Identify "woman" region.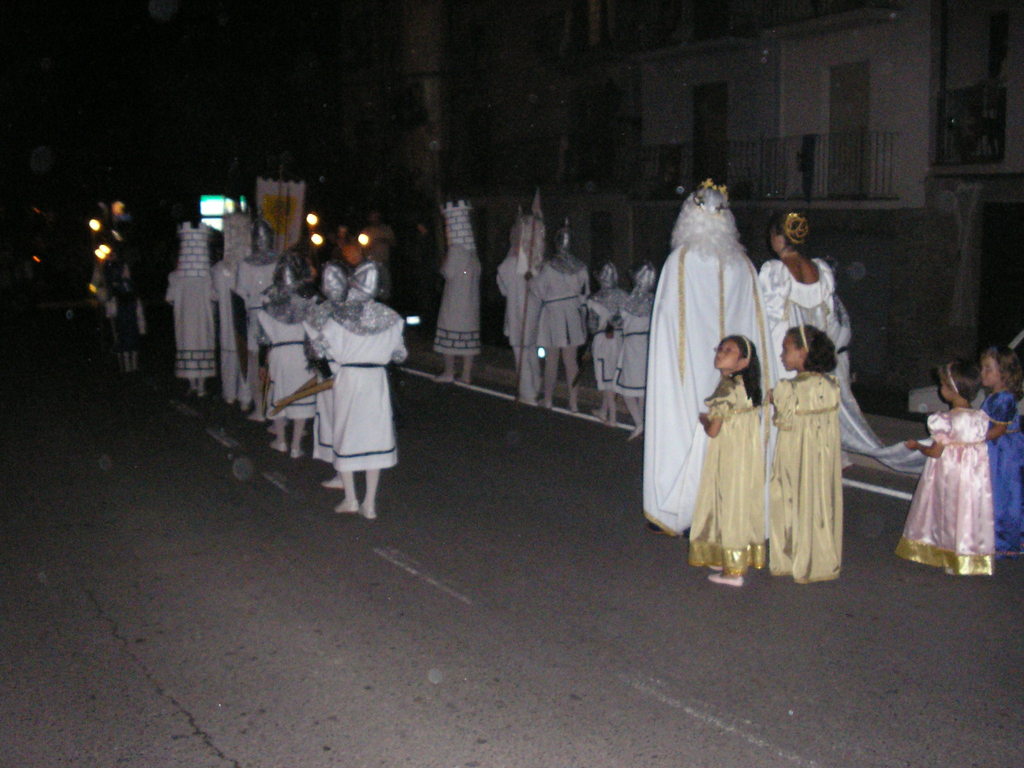
Region: <bbox>755, 212, 941, 475</bbox>.
